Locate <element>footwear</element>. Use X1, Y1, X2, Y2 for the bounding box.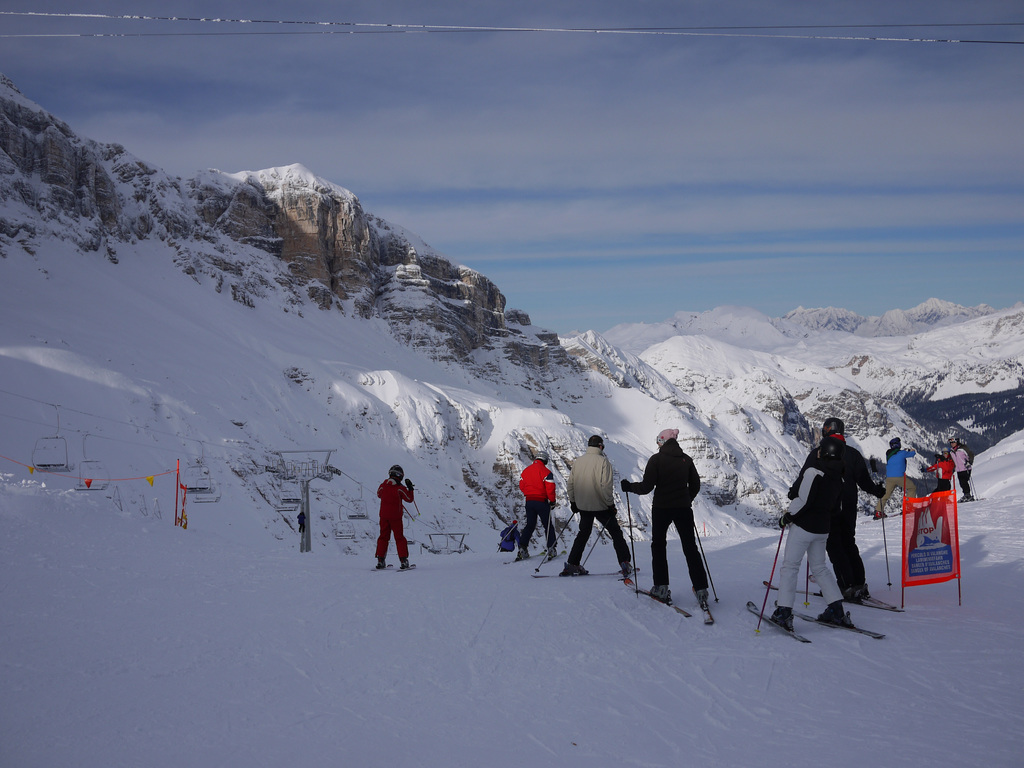
693, 590, 709, 606.
